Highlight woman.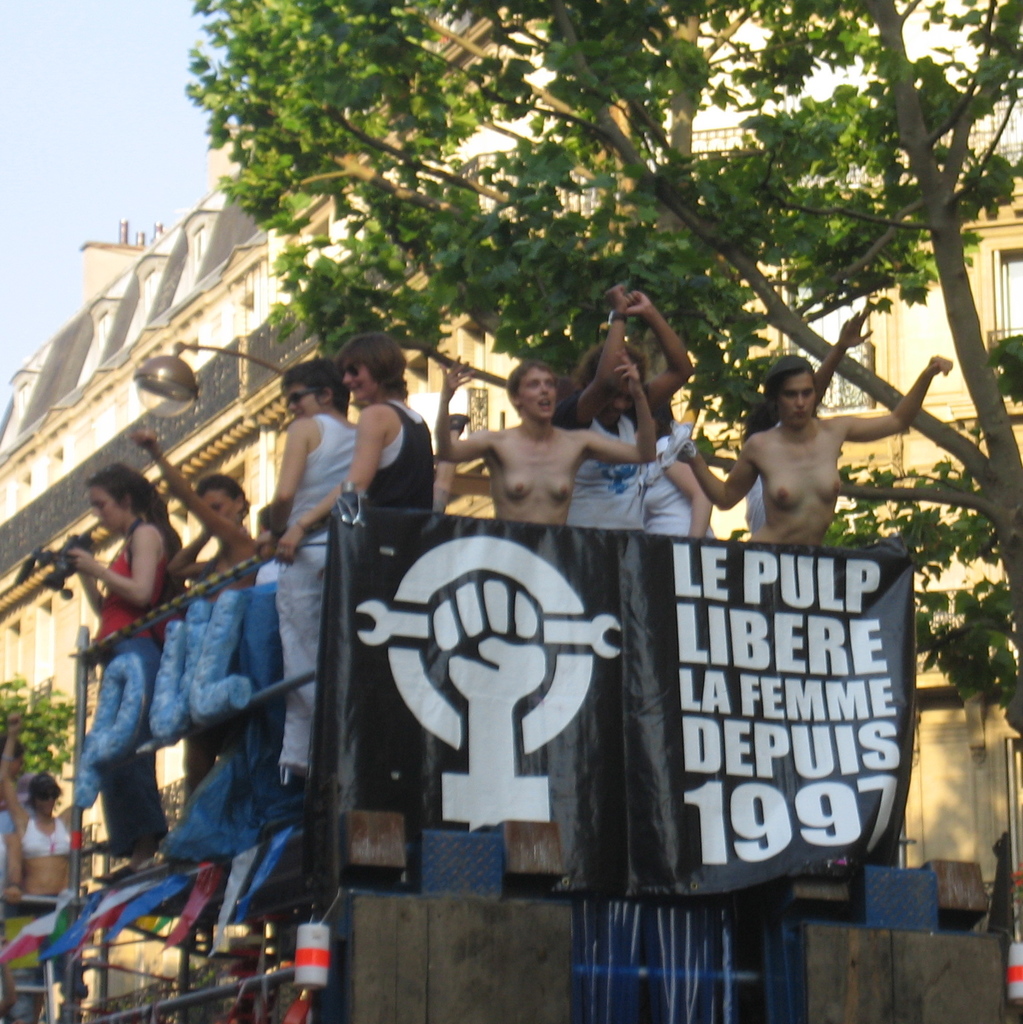
Highlighted region: BBox(128, 429, 255, 767).
